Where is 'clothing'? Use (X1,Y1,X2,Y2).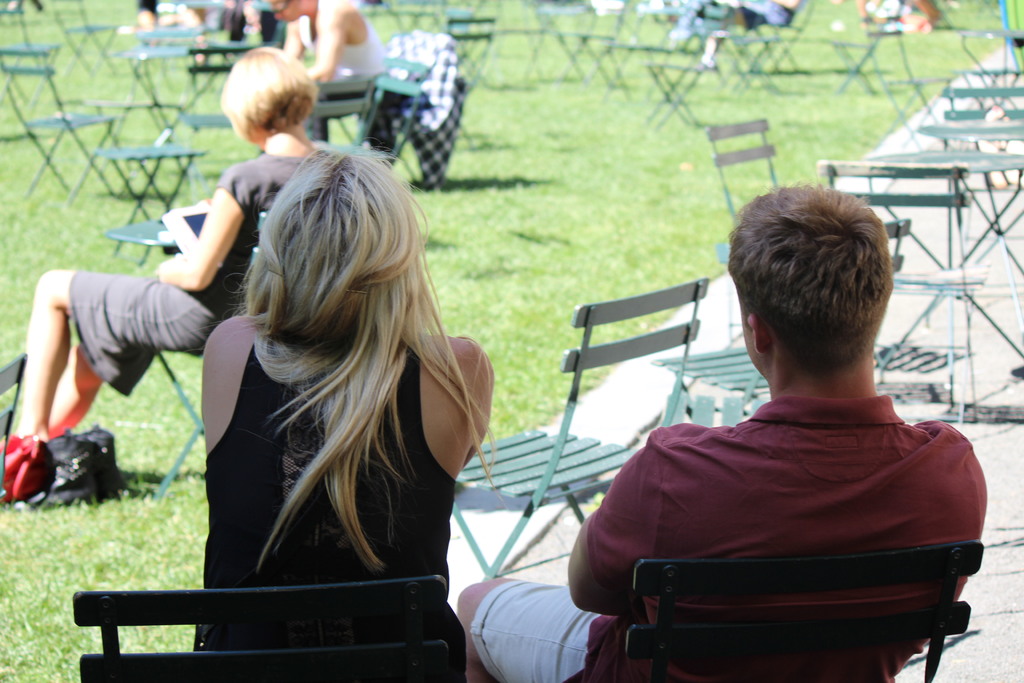
(66,151,306,396).
